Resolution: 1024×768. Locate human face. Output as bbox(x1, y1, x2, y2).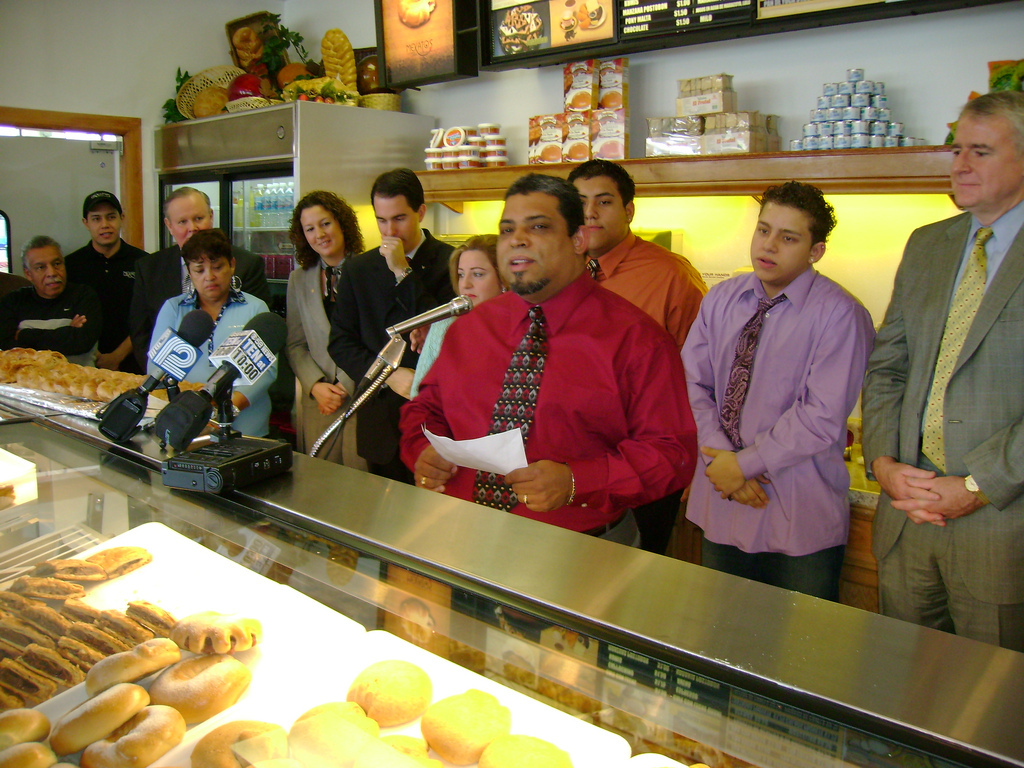
bbox(33, 247, 70, 292).
